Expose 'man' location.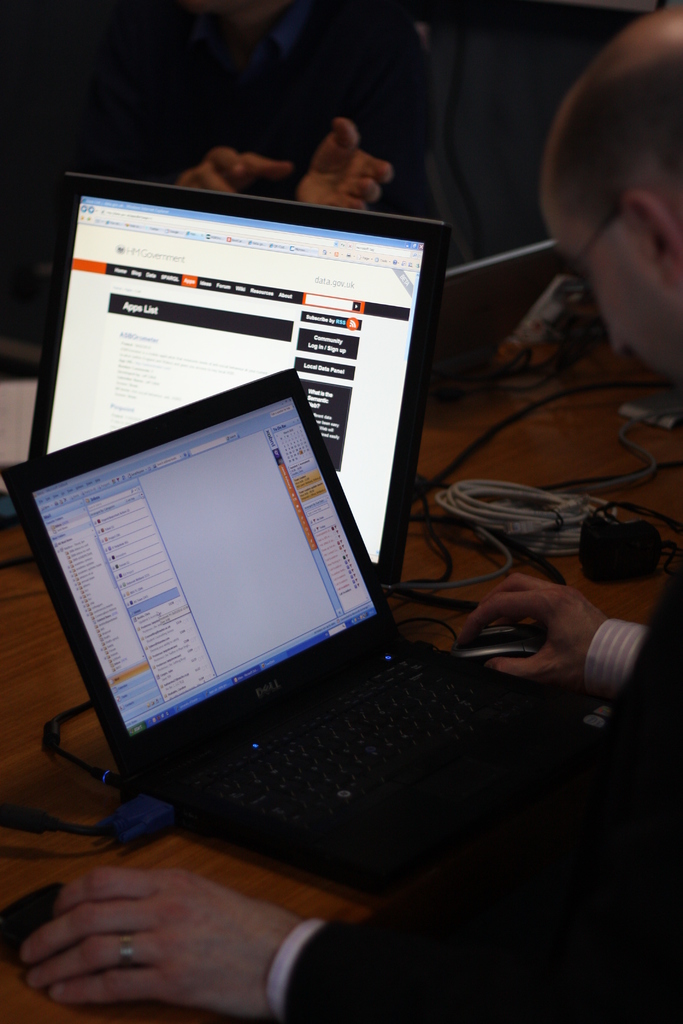
Exposed at <bbox>19, 0, 445, 294</bbox>.
